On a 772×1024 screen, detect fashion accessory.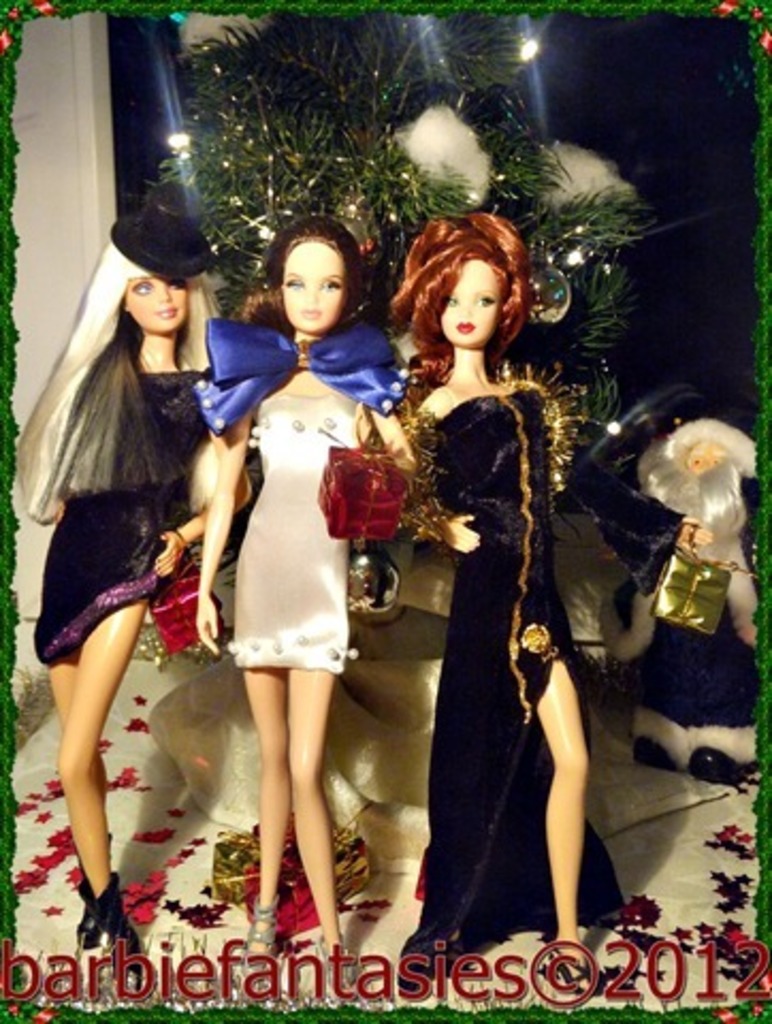
(left=313, top=926, right=356, bottom=996).
